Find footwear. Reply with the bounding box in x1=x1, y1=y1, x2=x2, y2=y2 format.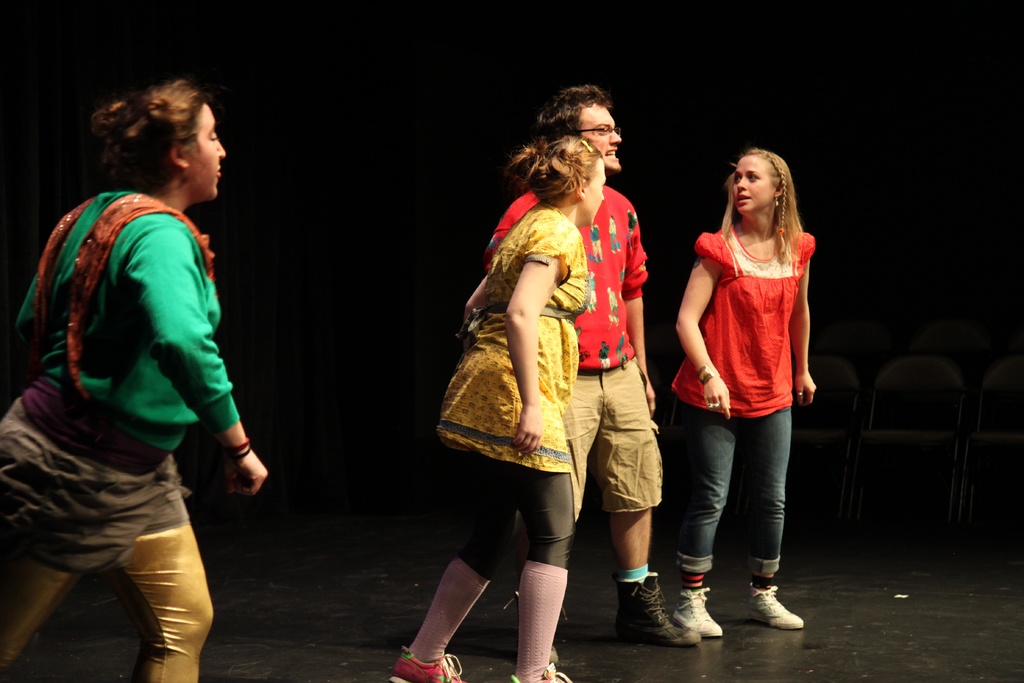
x1=748, y1=582, x2=806, y2=630.
